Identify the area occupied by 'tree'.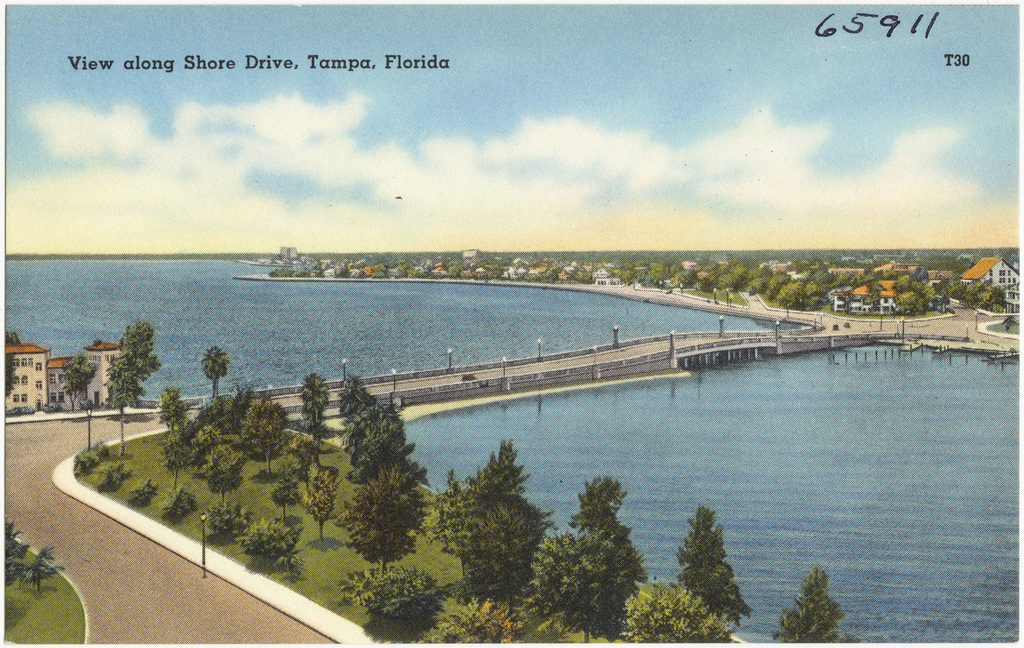
Area: (left=577, top=266, right=597, bottom=285).
